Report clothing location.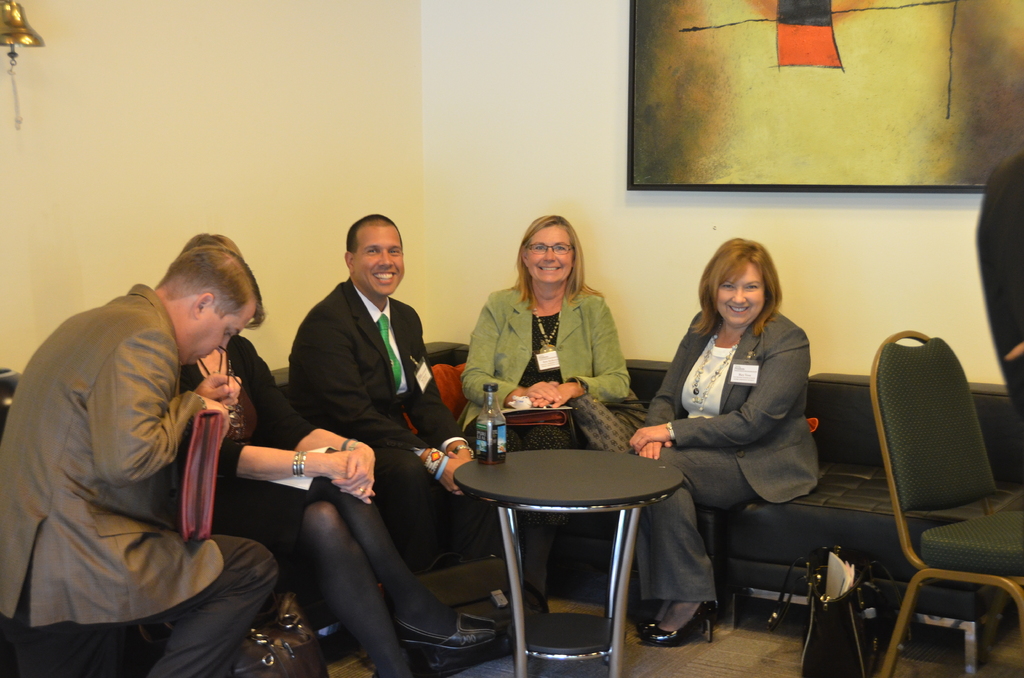
Report: <region>15, 266, 290, 657</region>.
